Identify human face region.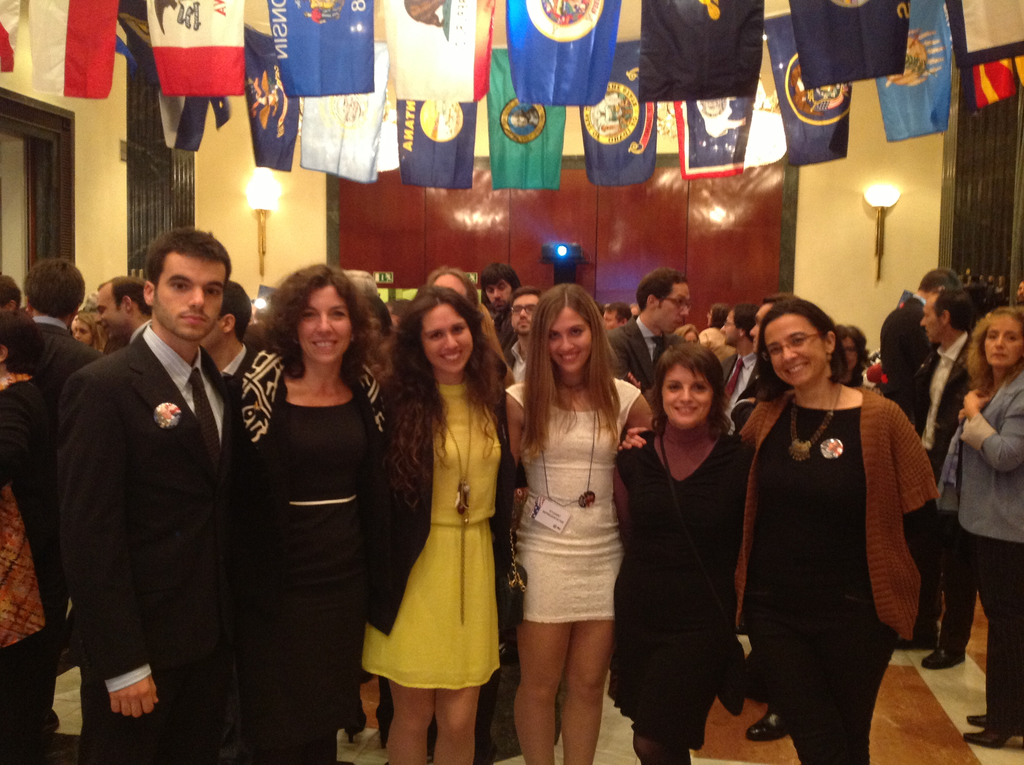
Region: {"x1": 154, "y1": 250, "x2": 223, "y2": 342}.
